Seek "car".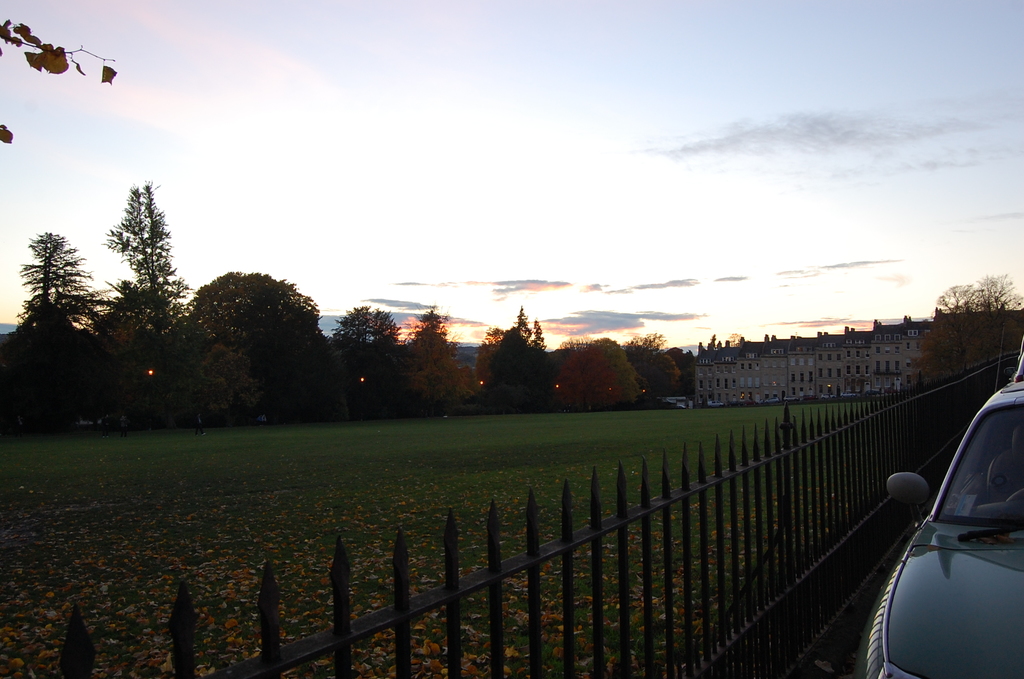
bbox=(858, 348, 1023, 678).
